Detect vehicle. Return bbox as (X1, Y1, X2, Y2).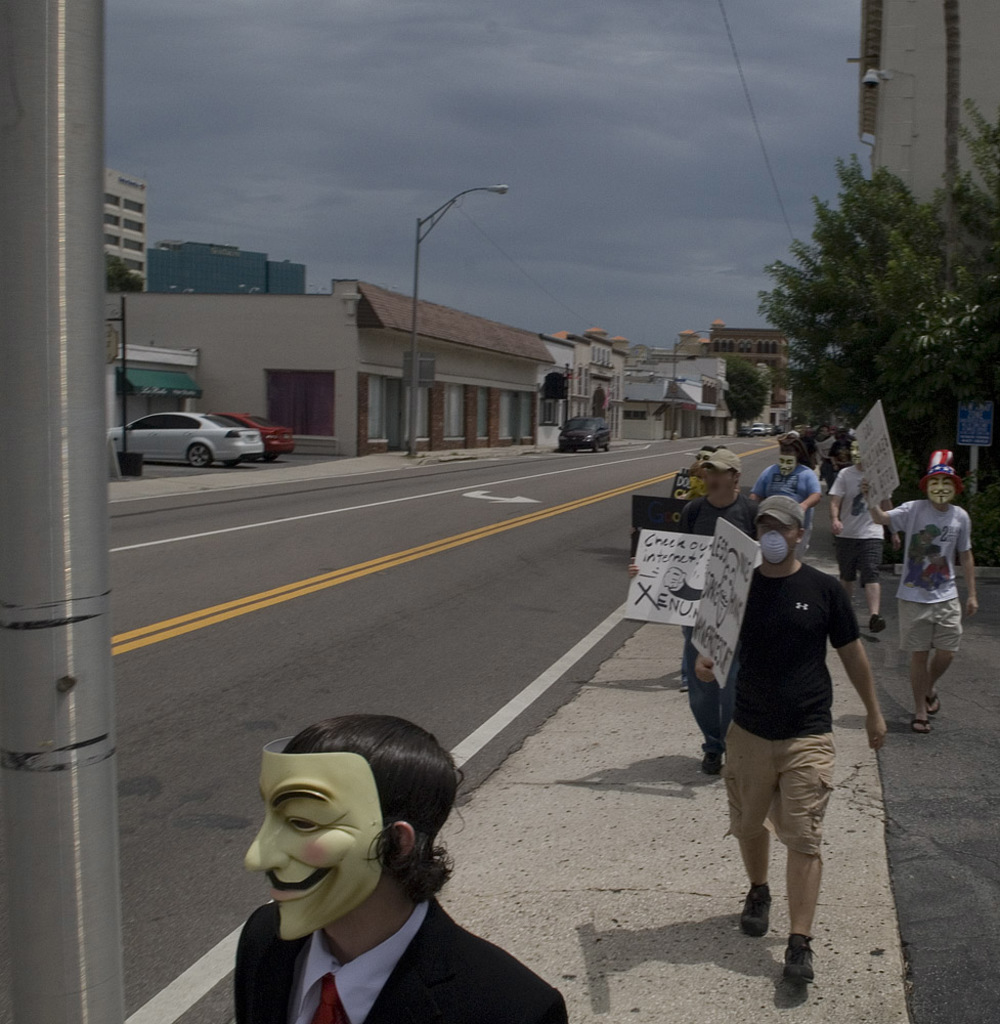
(769, 419, 783, 433).
